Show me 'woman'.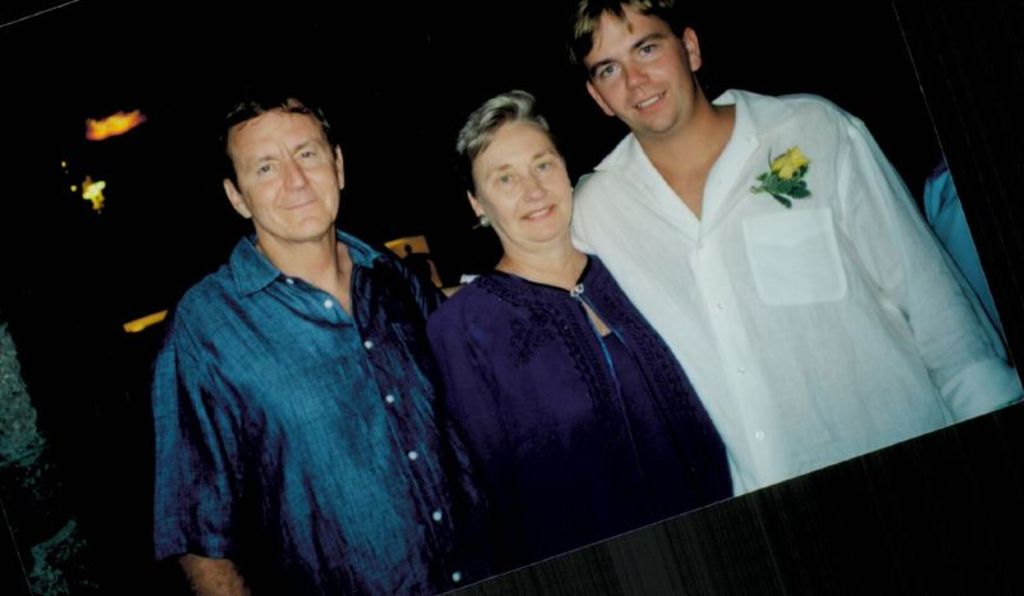
'woman' is here: <region>406, 82, 698, 567</region>.
